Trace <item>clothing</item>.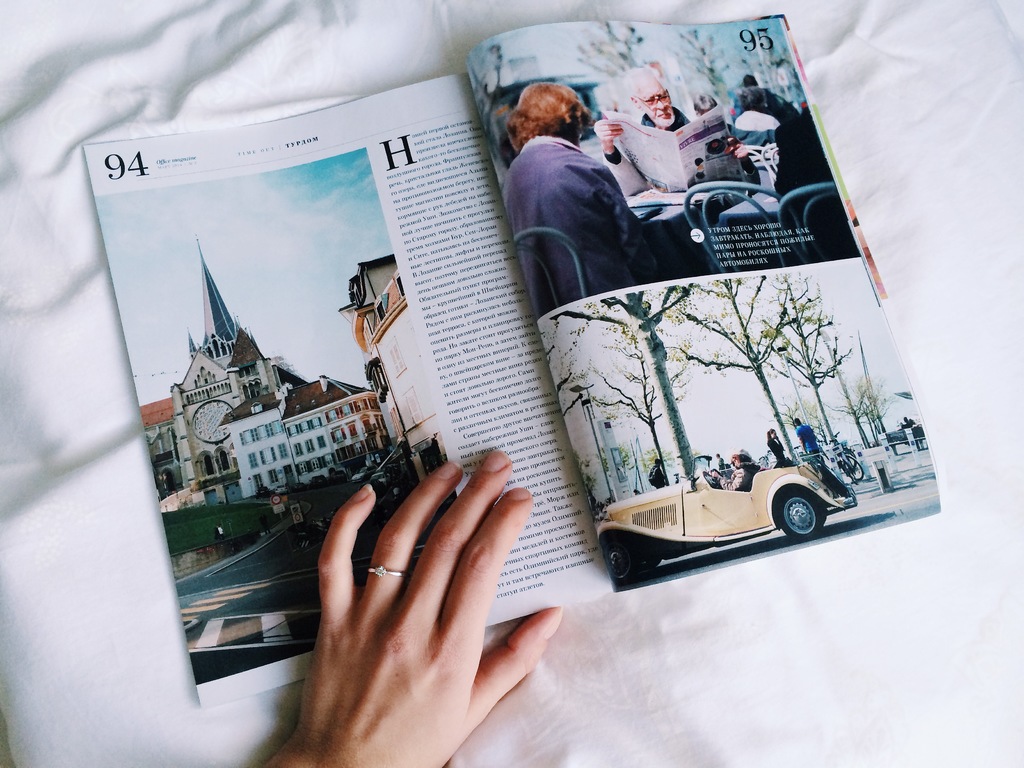
Traced to 767/438/788/466.
